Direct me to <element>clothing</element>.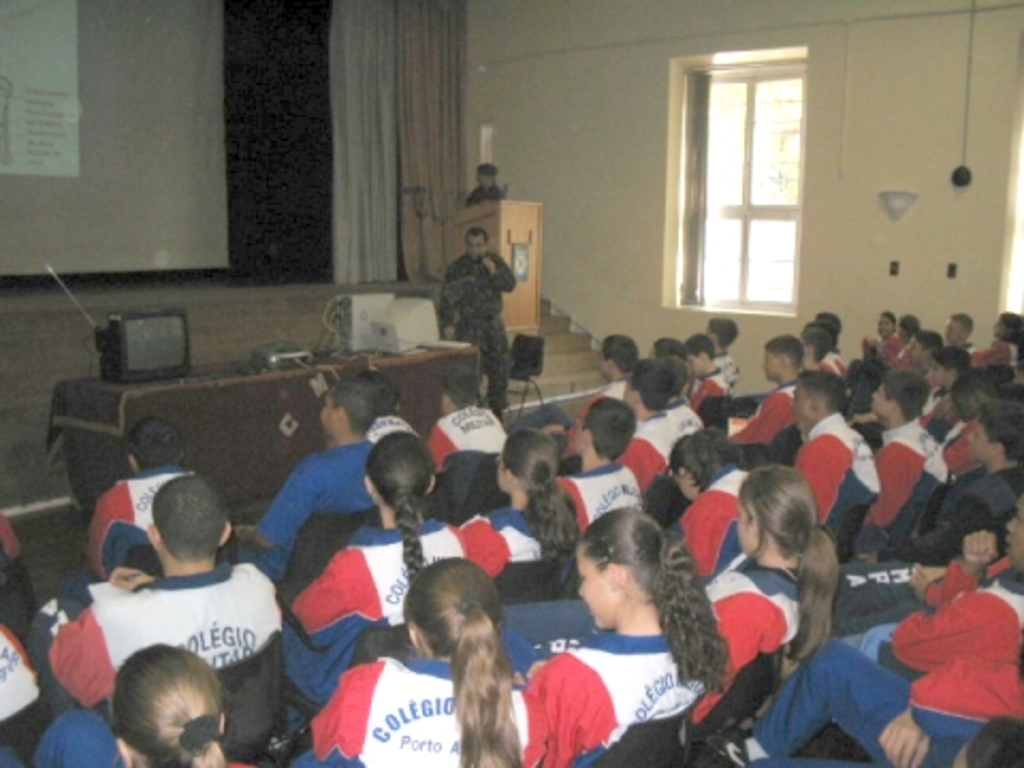
Direction: (79,463,203,576).
